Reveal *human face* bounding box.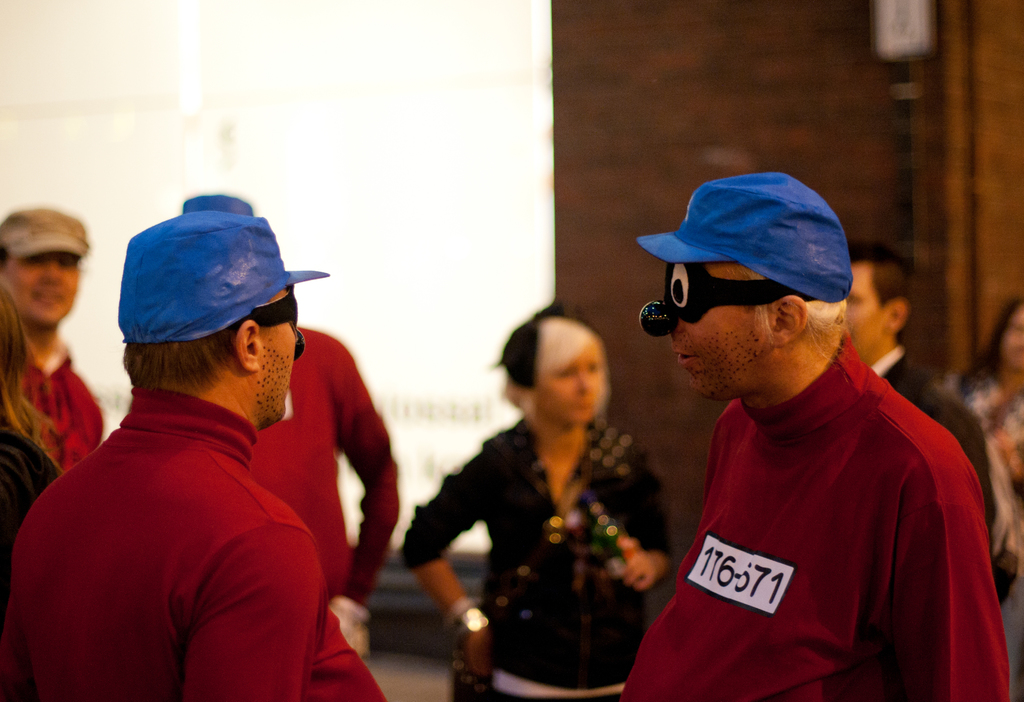
Revealed: select_region(259, 291, 297, 427).
